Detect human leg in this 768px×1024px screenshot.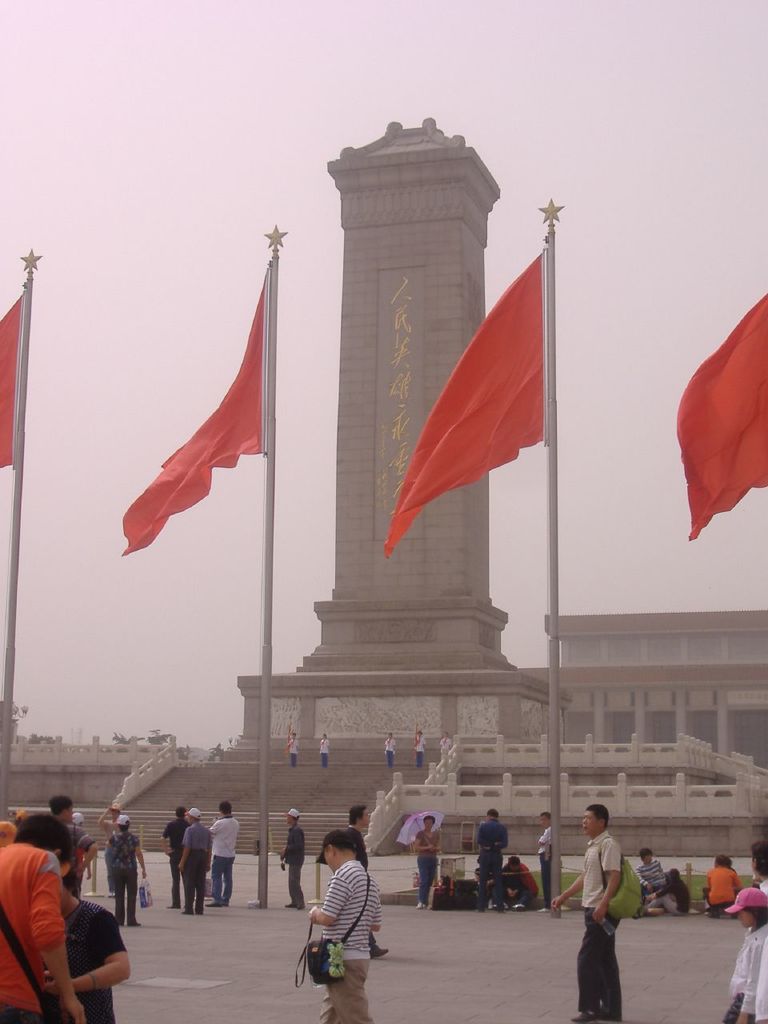
Detection: <region>418, 858, 430, 911</region>.
